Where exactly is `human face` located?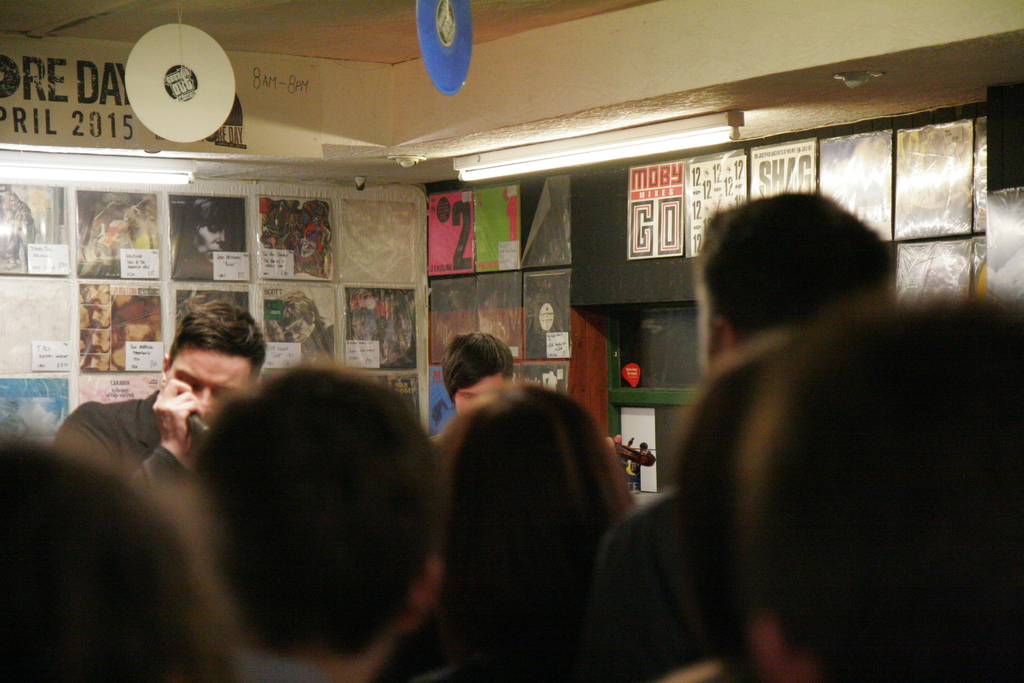
Its bounding box is {"x1": 83, "y1": 283, "x2": 107, "y2": 302}.
